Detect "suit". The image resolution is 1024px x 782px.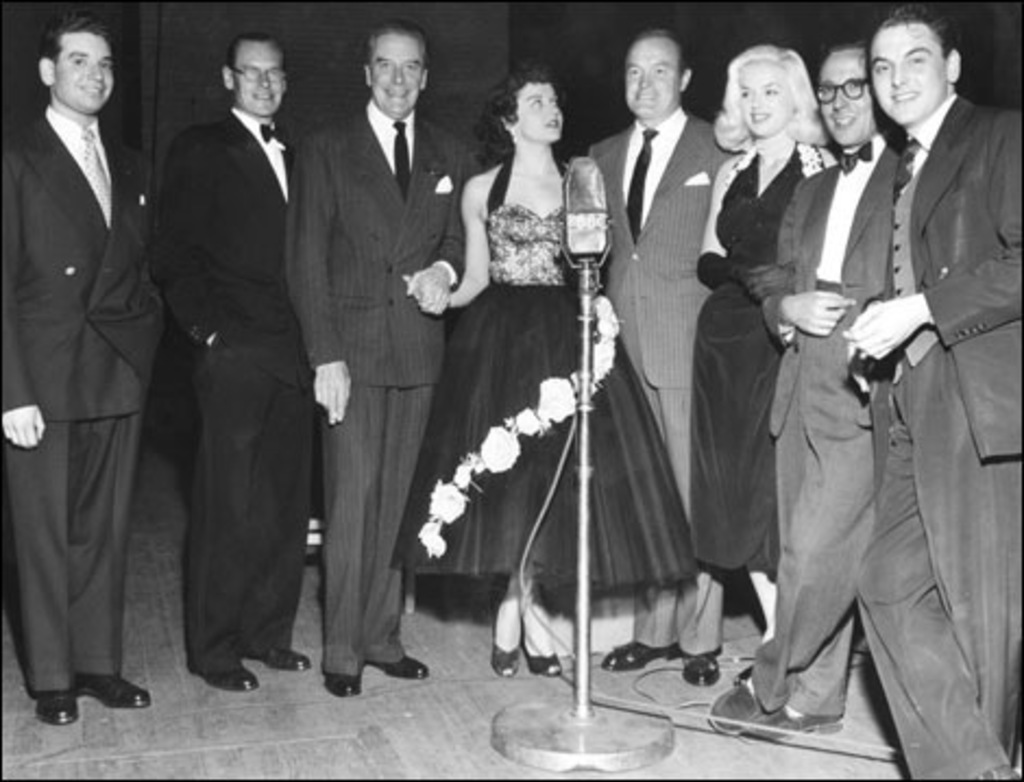
155 115 320 673.
